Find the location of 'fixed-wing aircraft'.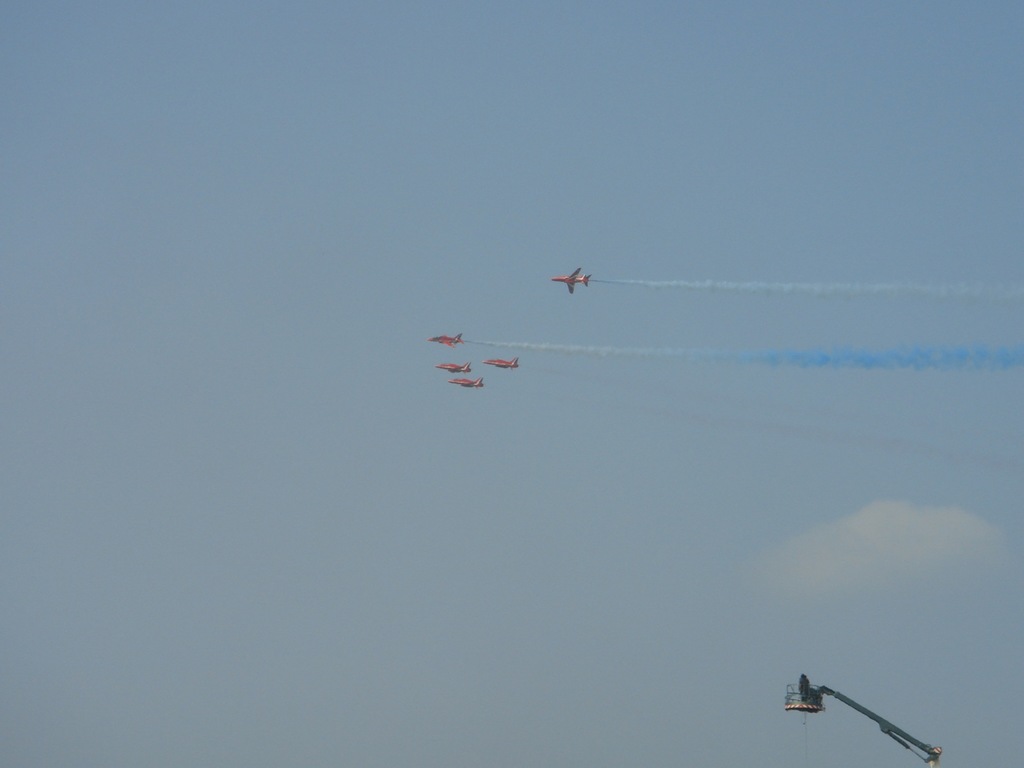
Location: 484/357/520/369.
